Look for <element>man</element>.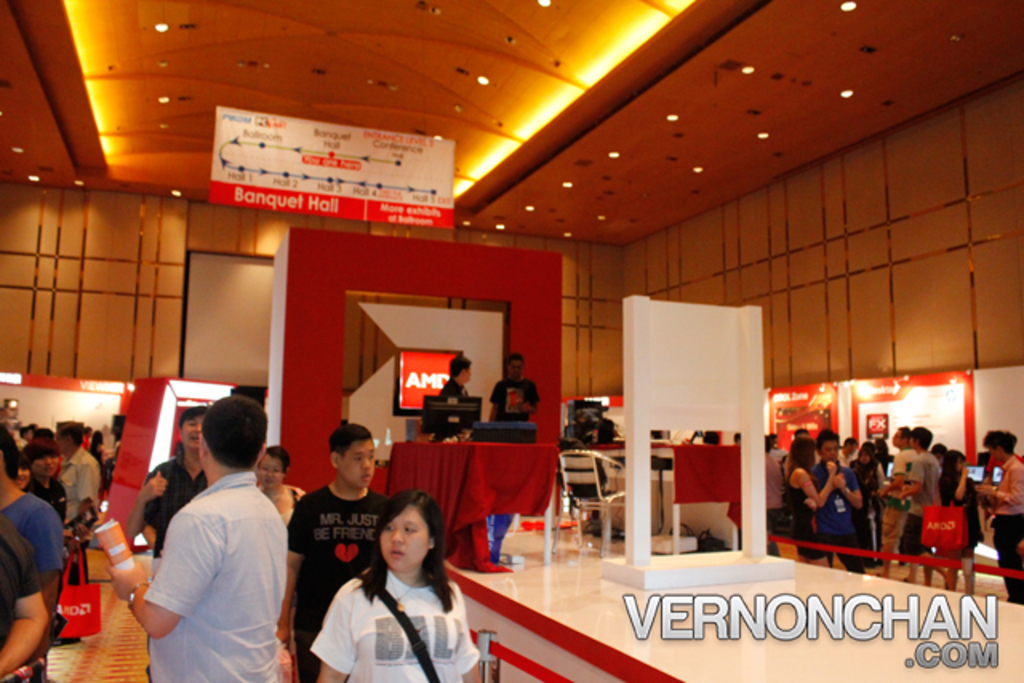
Found: box(445, 355, 475, 395).
